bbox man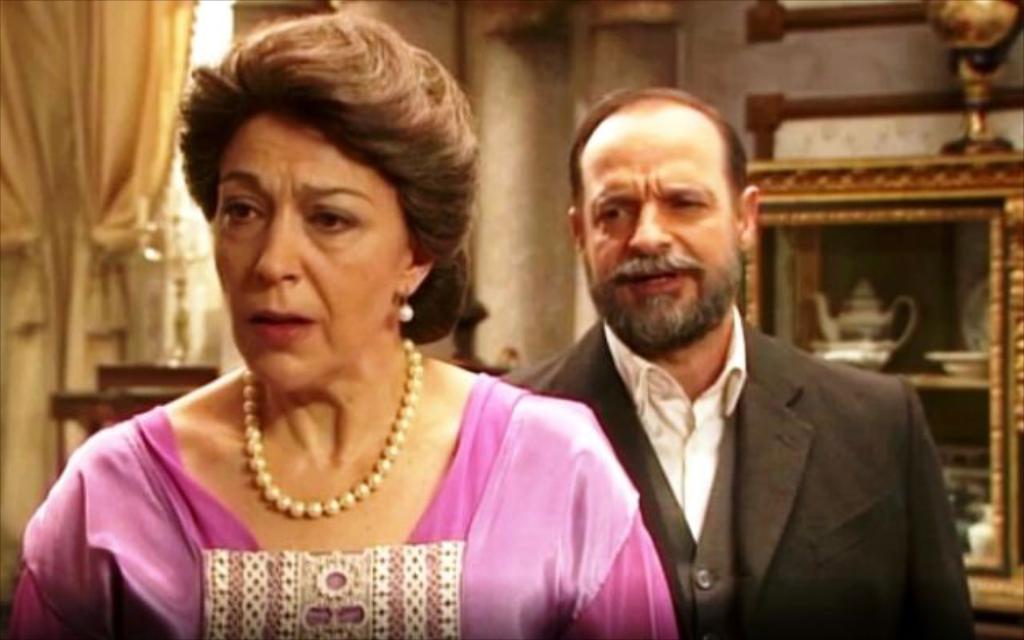
pyautogui.locateOnScreen(493, 86, 986, 638)
